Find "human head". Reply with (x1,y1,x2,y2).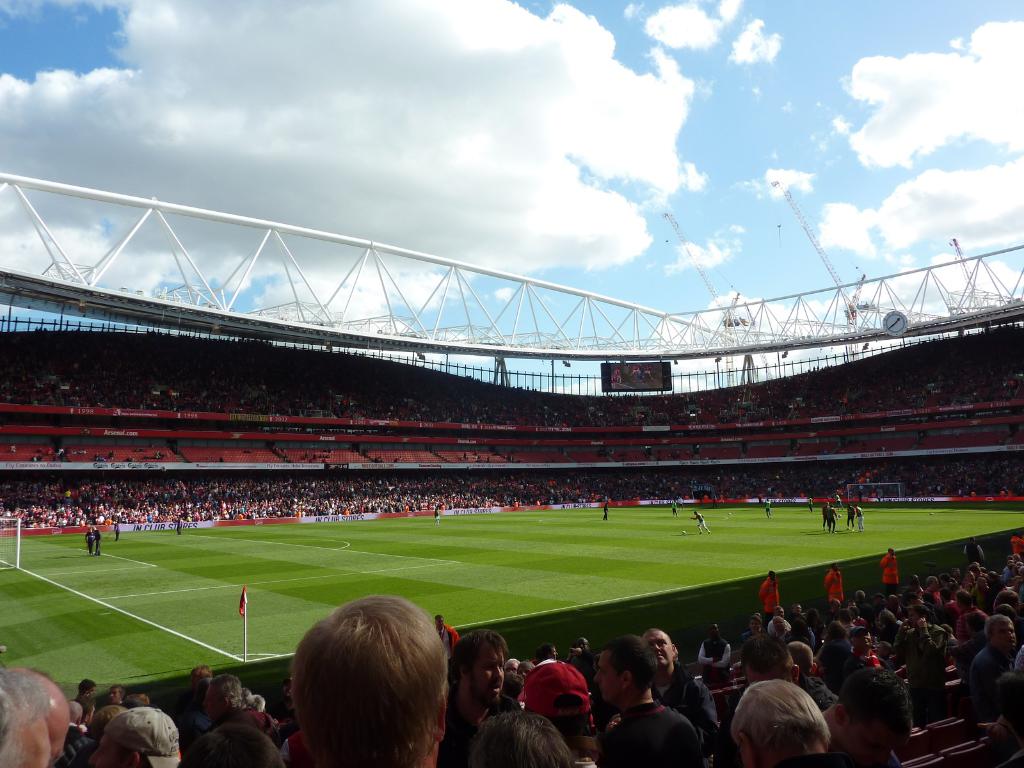
(452,630,522,705).
